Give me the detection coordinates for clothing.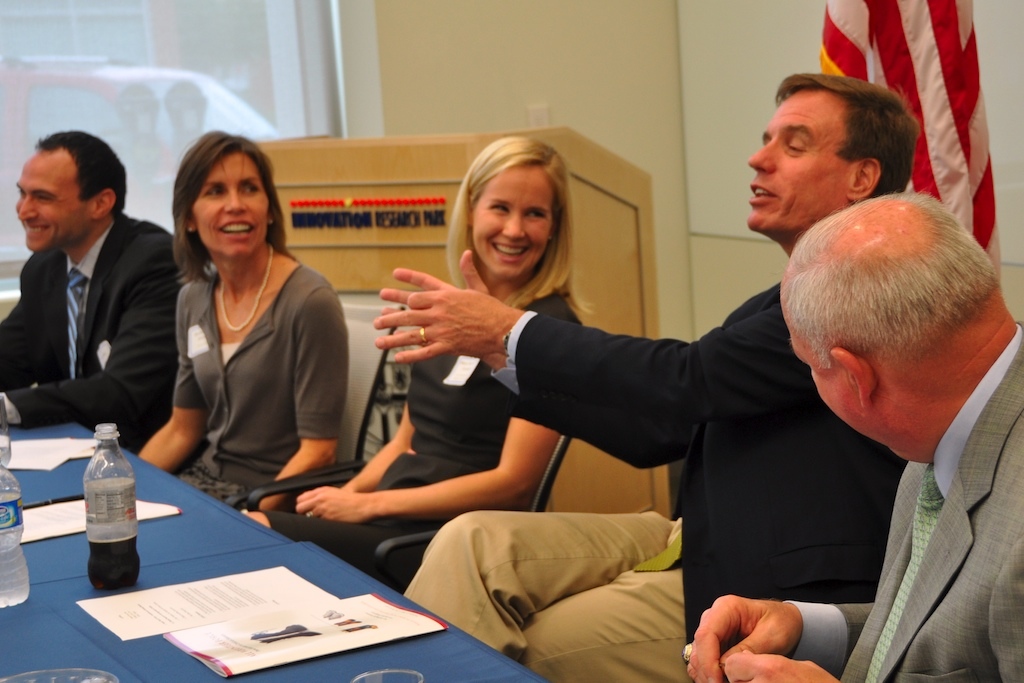
x1=770 y1=328 x2=1023 y2=682.
